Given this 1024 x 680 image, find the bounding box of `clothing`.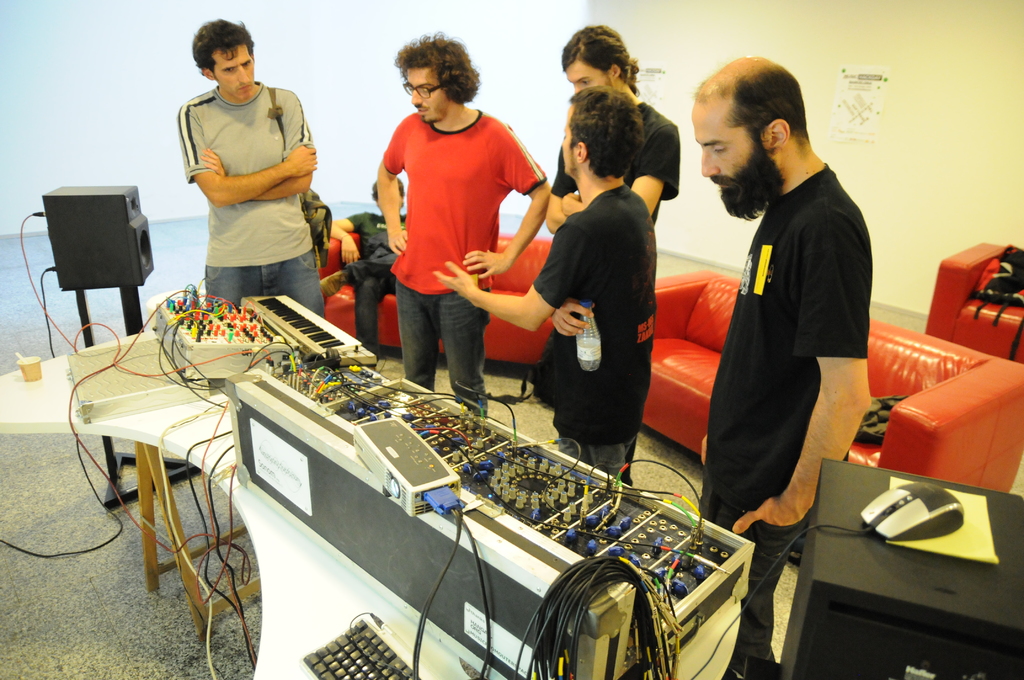
detection(348, 209, 412, 360).
